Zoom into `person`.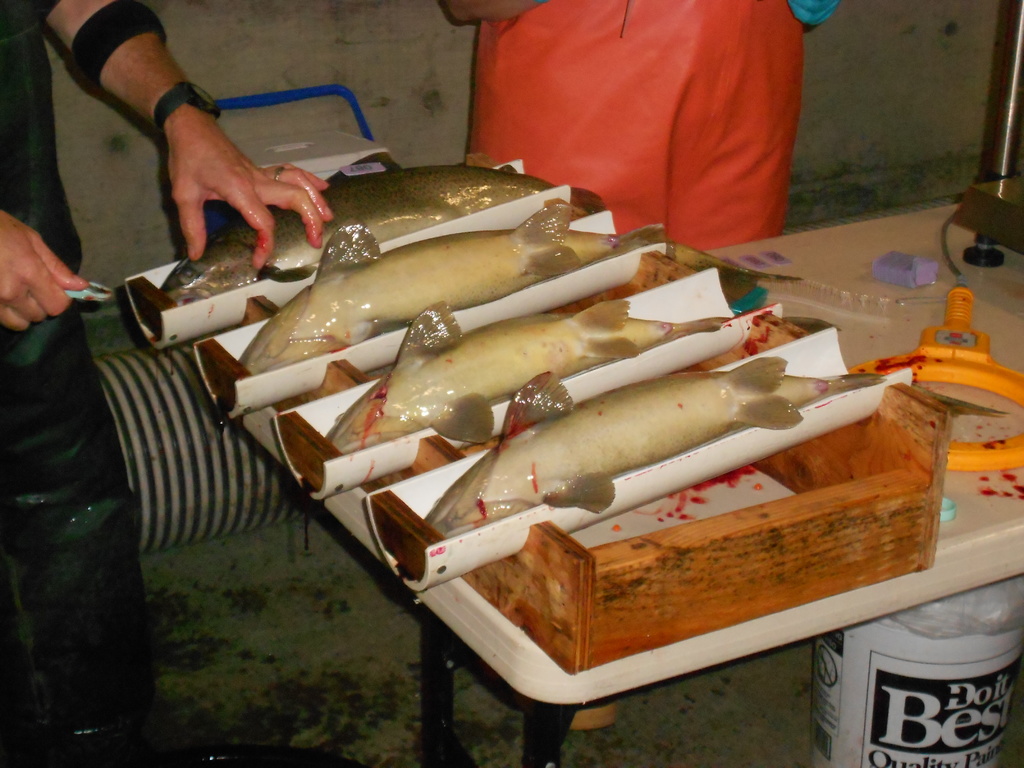
Zoom target: Rect(434, 0, 844, 253).
